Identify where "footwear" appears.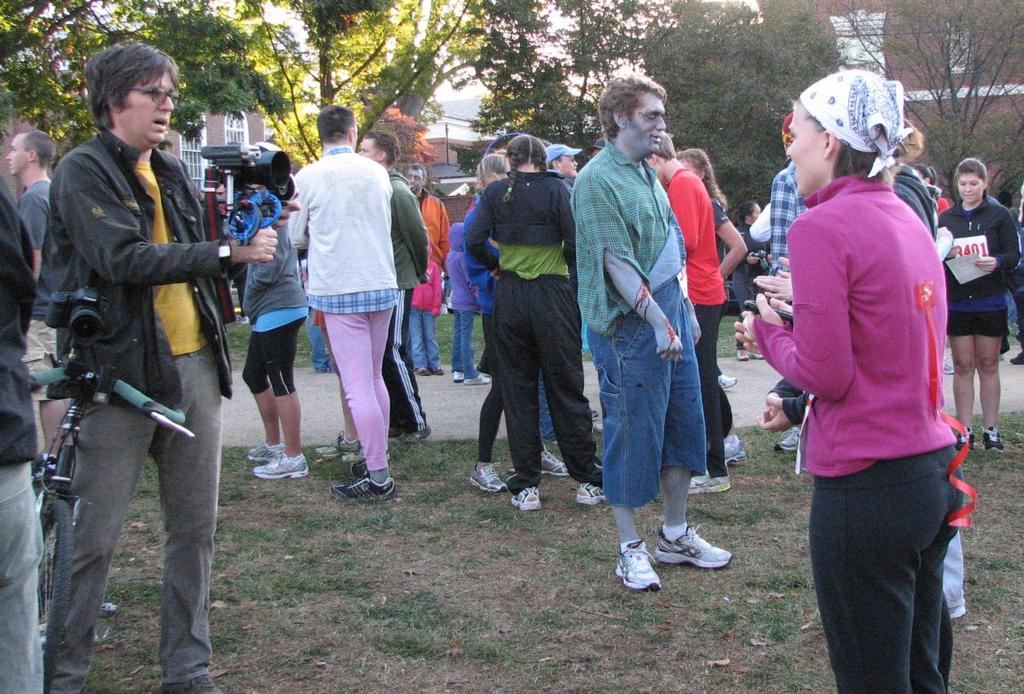
Appears at <bbox>986, 429, 1002, 449</bbox>.
